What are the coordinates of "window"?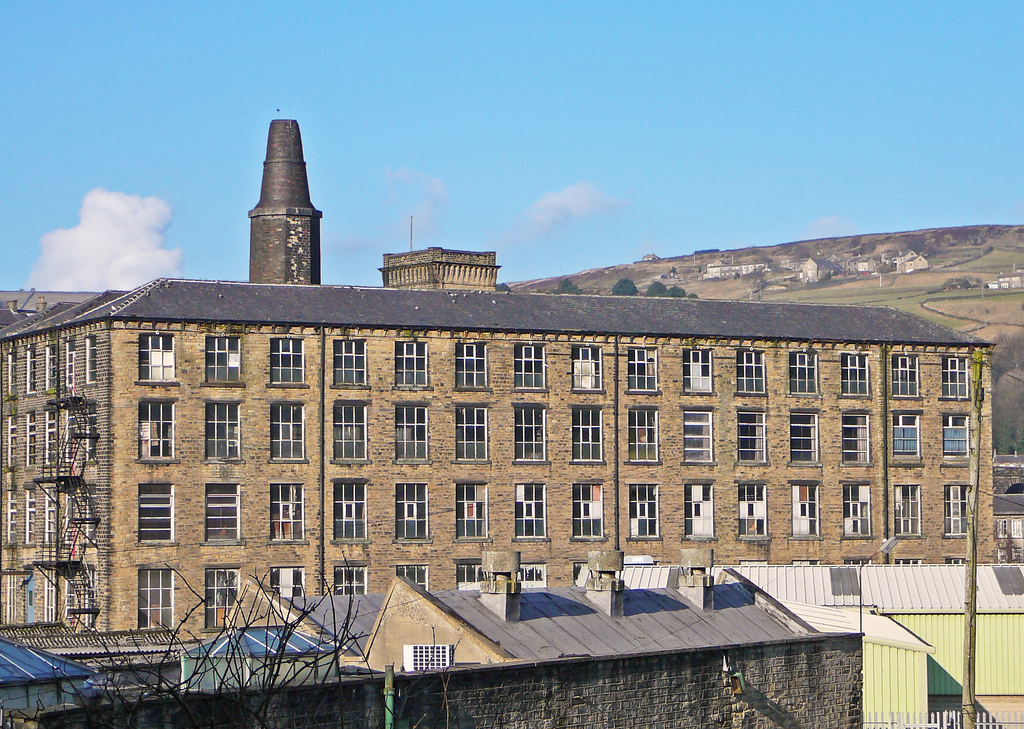
<bbox>623, 343, 658, 396</bbox>.
